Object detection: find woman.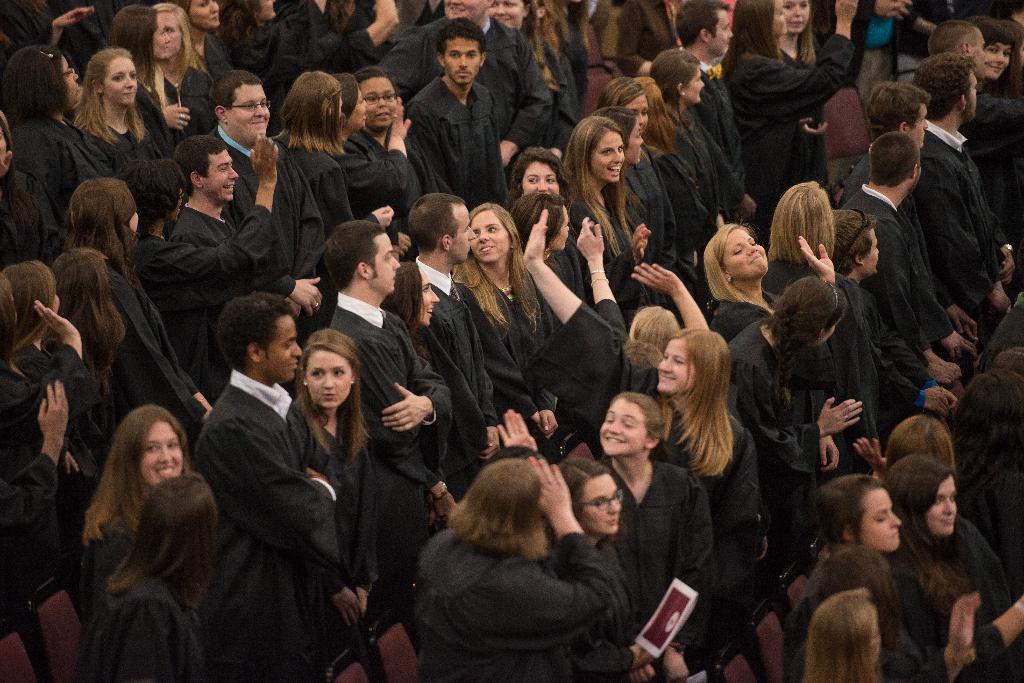
<box>657,330,767,572</box>.
